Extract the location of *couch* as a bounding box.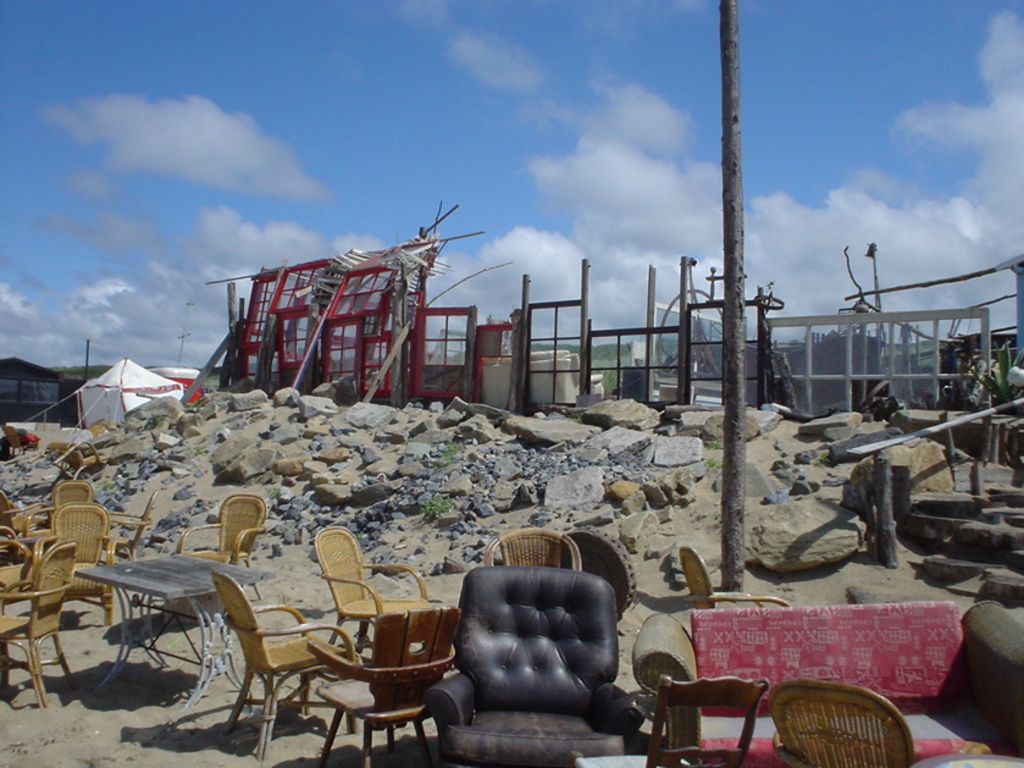
626, 600, 1023, 767.
